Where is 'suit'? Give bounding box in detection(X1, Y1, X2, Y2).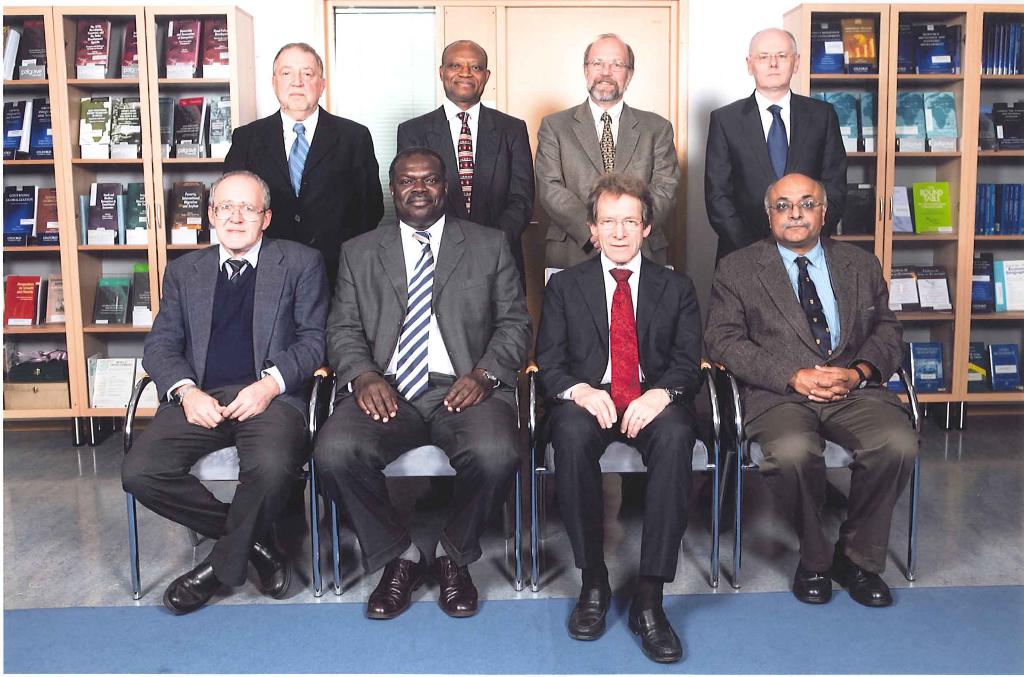
detection(701, 85, 847, 268).
